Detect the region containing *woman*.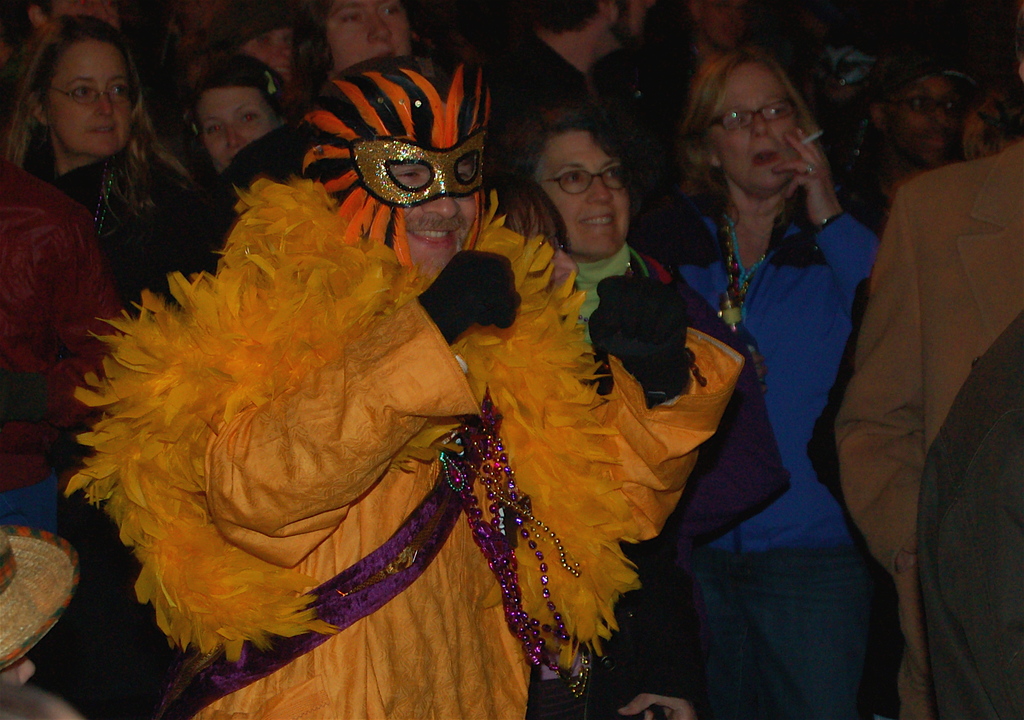
crop(189, 55, 289, 176).
